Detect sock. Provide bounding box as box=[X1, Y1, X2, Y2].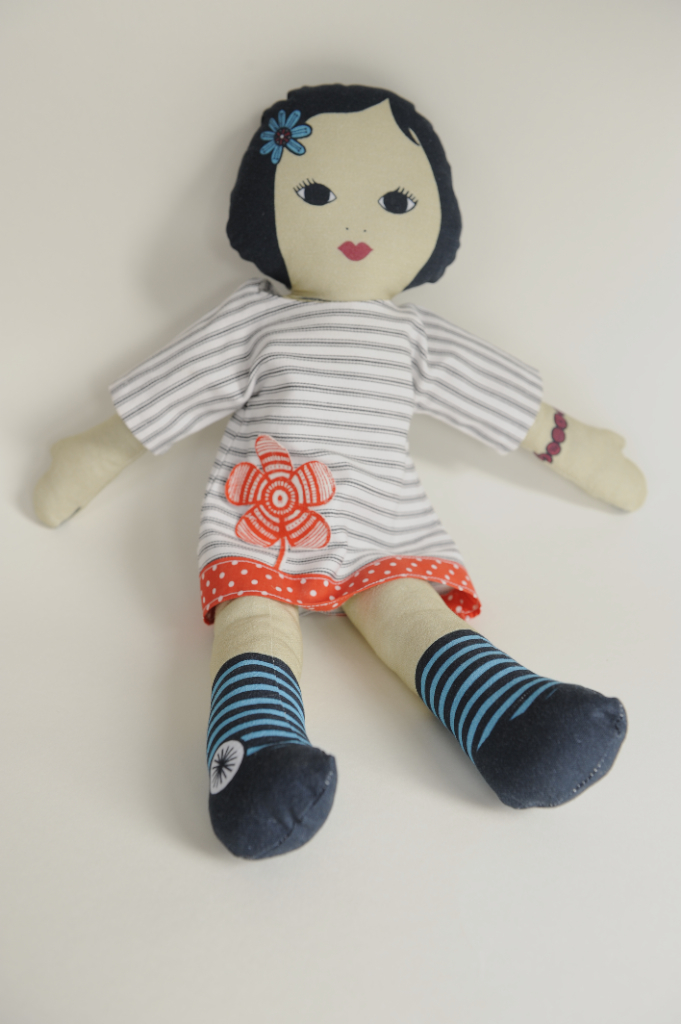
box=[411, 632, 623, 820].
